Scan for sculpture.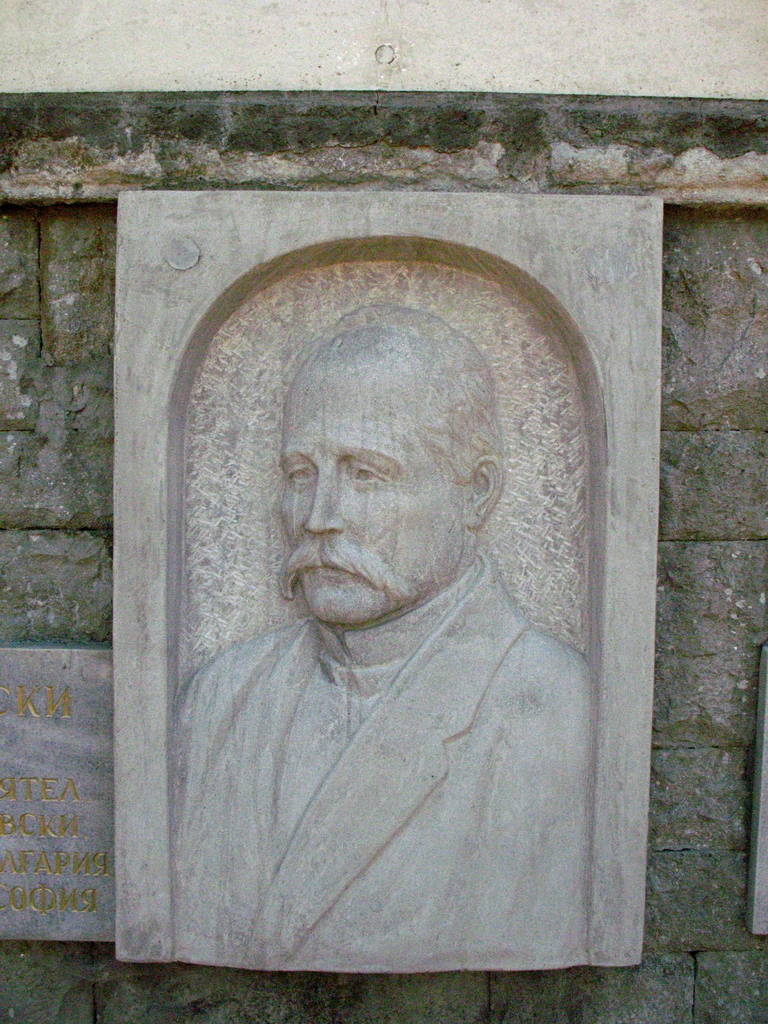
Scan result: bbox=[163, 222, 654, 948].
